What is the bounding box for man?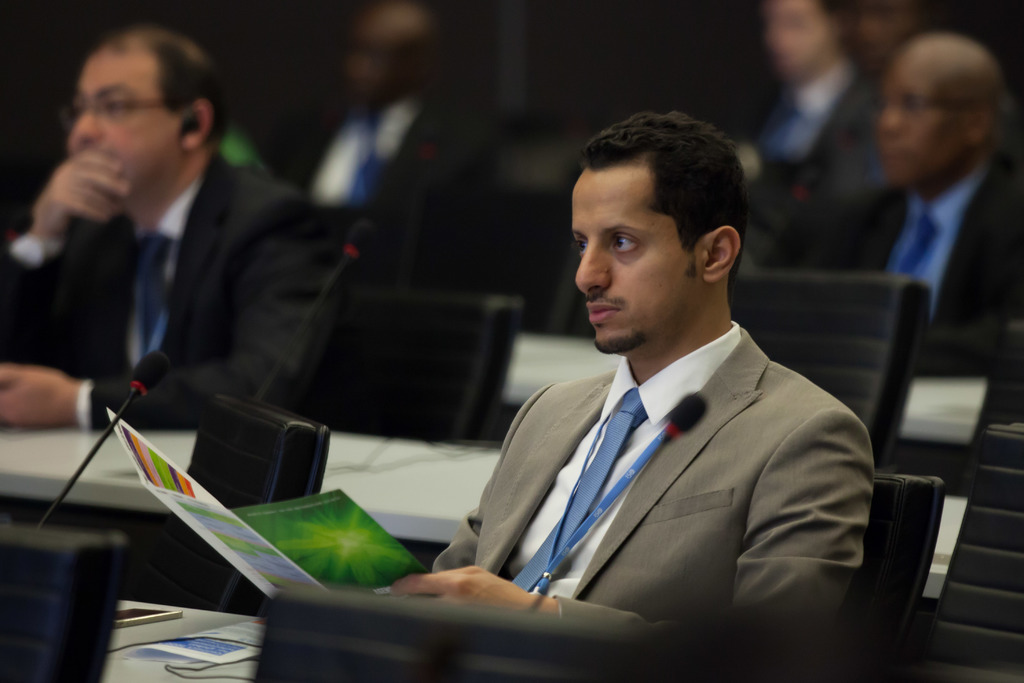
select_region(777, 29, 1023, 377).
